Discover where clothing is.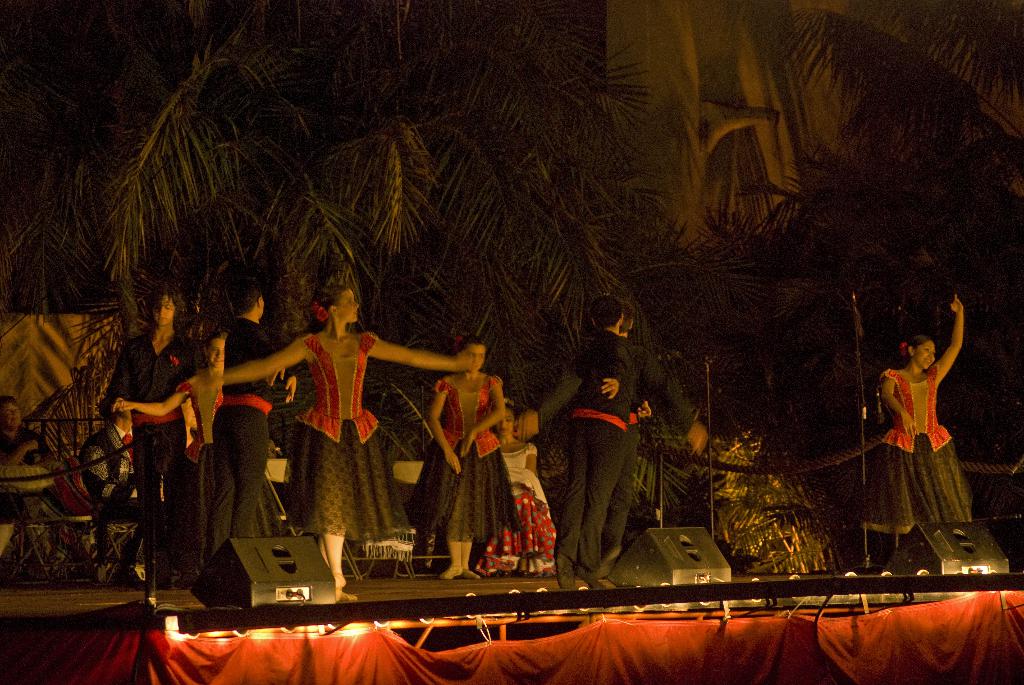
Discovered at crop(465, 431, 561, 587).
